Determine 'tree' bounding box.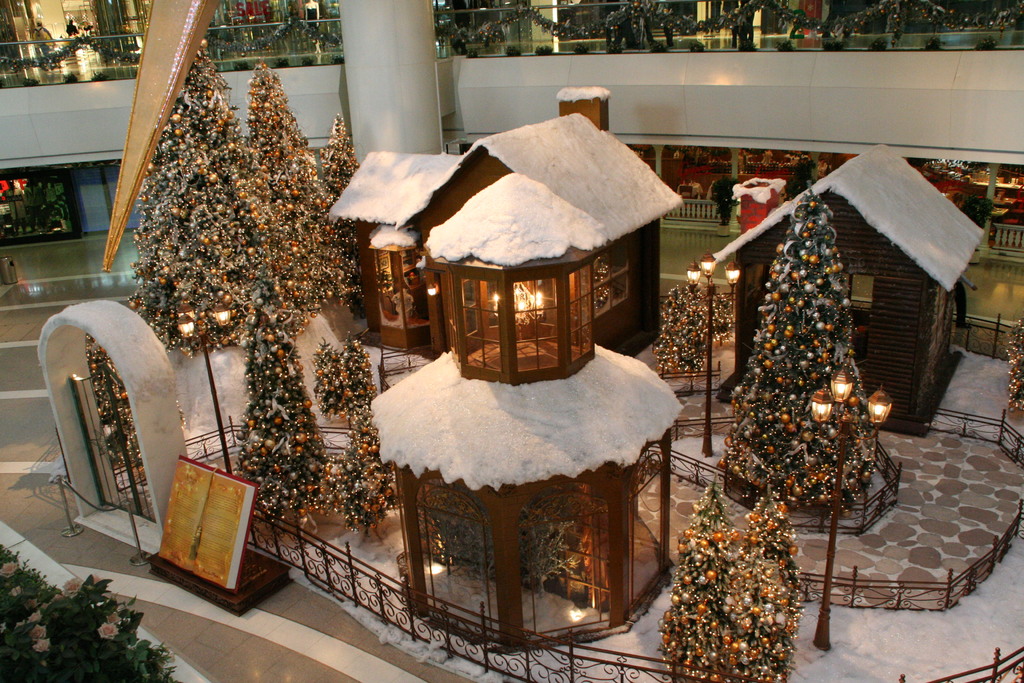
Determined: region(659, 275, 725, 393).
